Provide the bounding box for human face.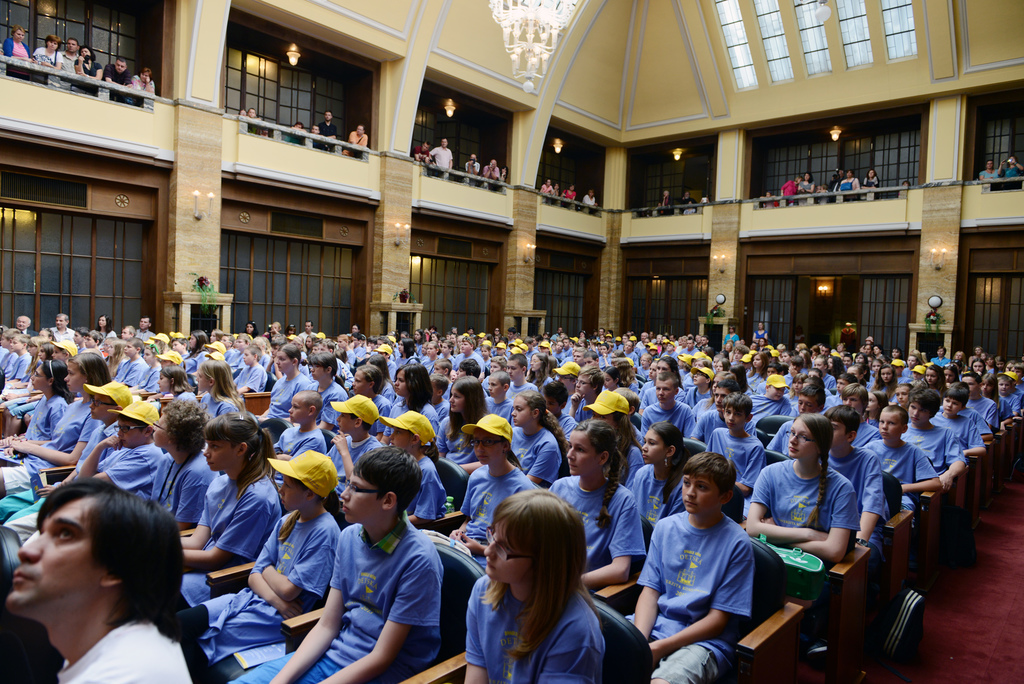
<bbox>509, 364, 521, 380</bbox>.
